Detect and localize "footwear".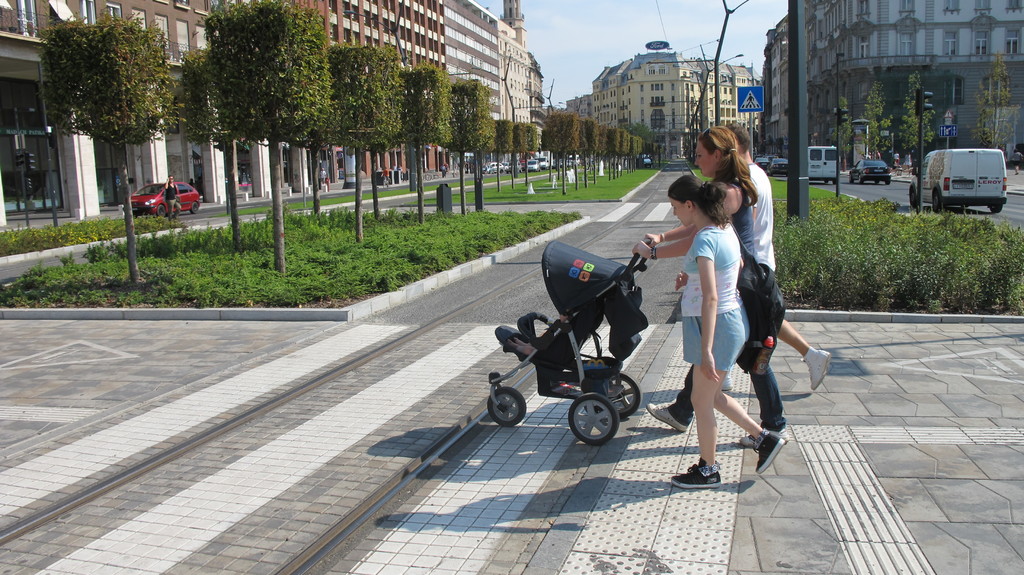
Localized at 674, 462, 722, 485.
